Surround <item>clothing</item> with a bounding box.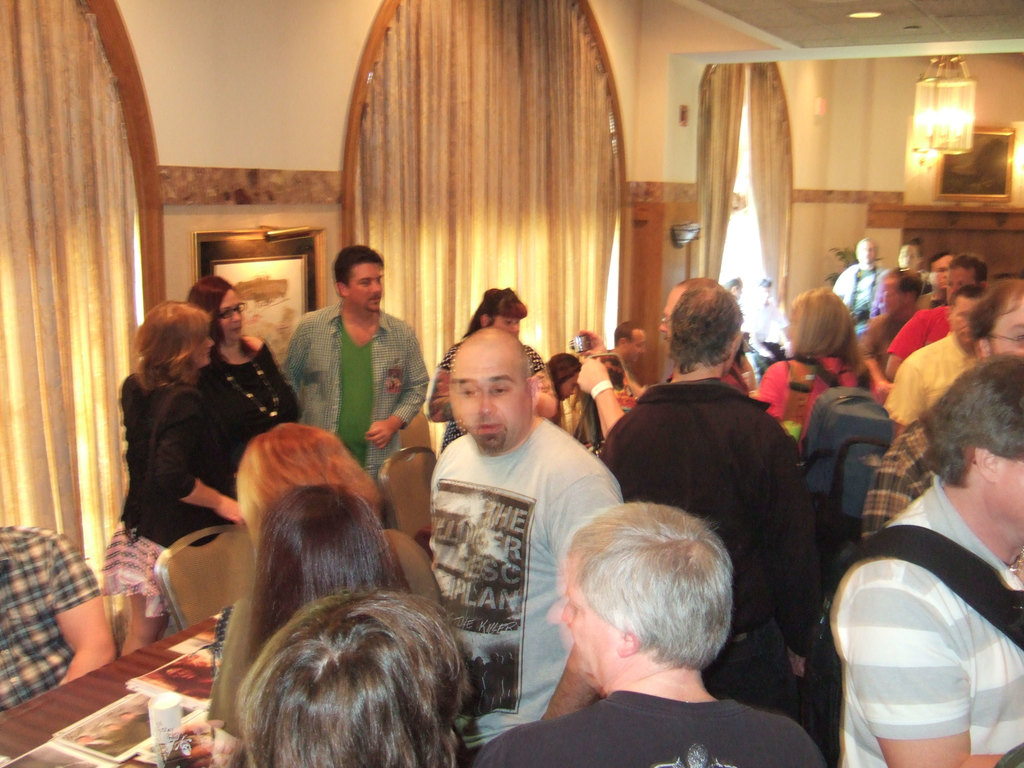
select_region(283, 300, 435, 481).
